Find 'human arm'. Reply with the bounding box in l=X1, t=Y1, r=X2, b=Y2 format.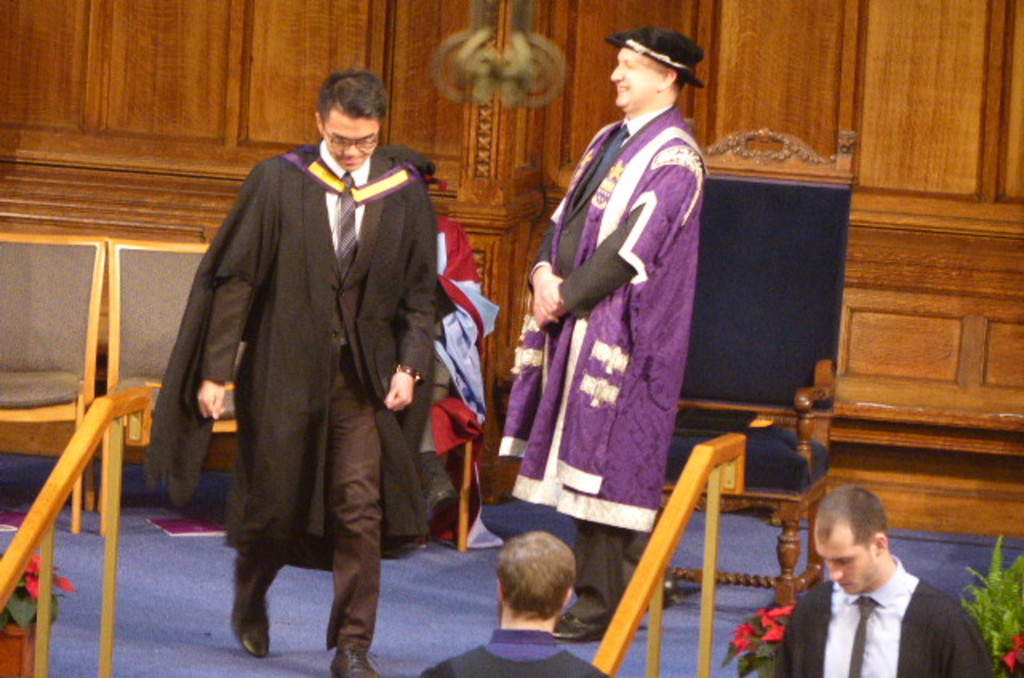
l=382, t=179, r=422, b=414.
